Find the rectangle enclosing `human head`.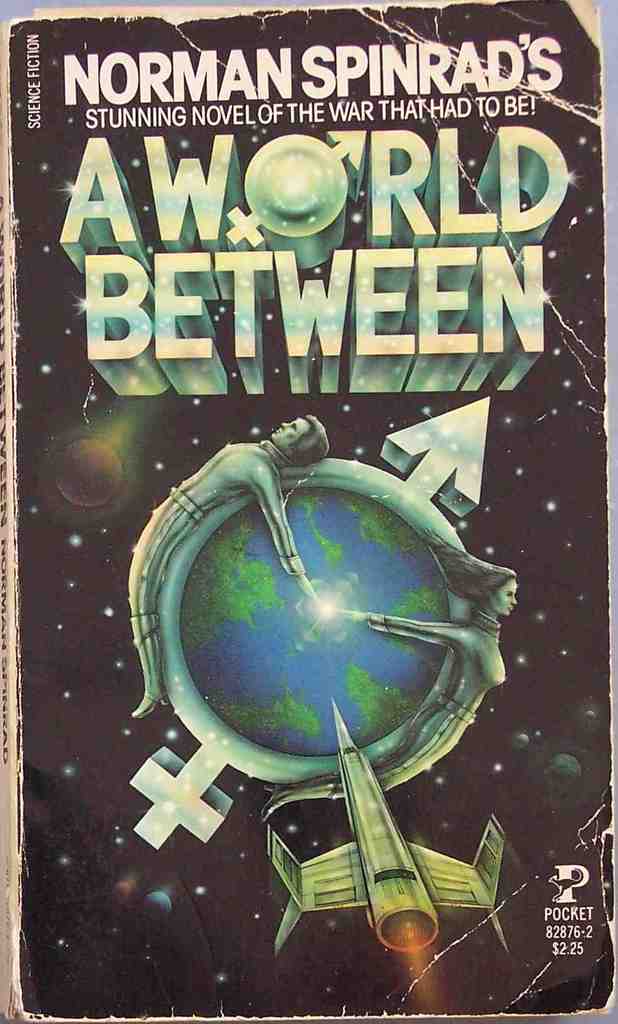
<bbox>262, 420, 337, 468</bbox>.
